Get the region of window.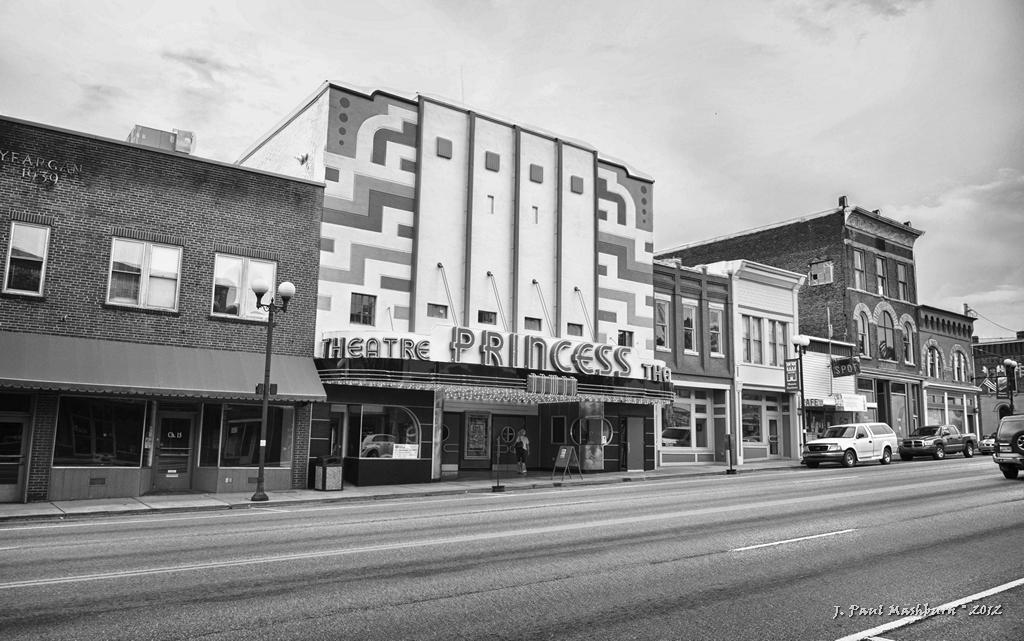
pyautogui.locateOnScreen(11, 219, 52, 296).
